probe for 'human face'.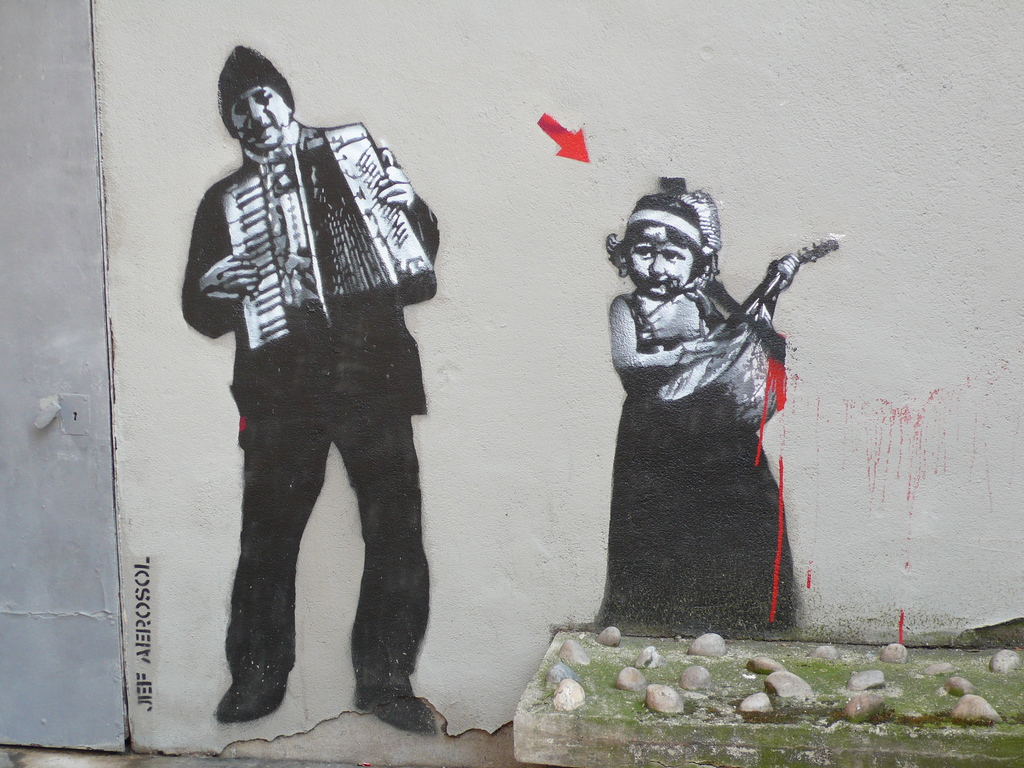
Probe result: select_region(230, 87, 291, 150).
